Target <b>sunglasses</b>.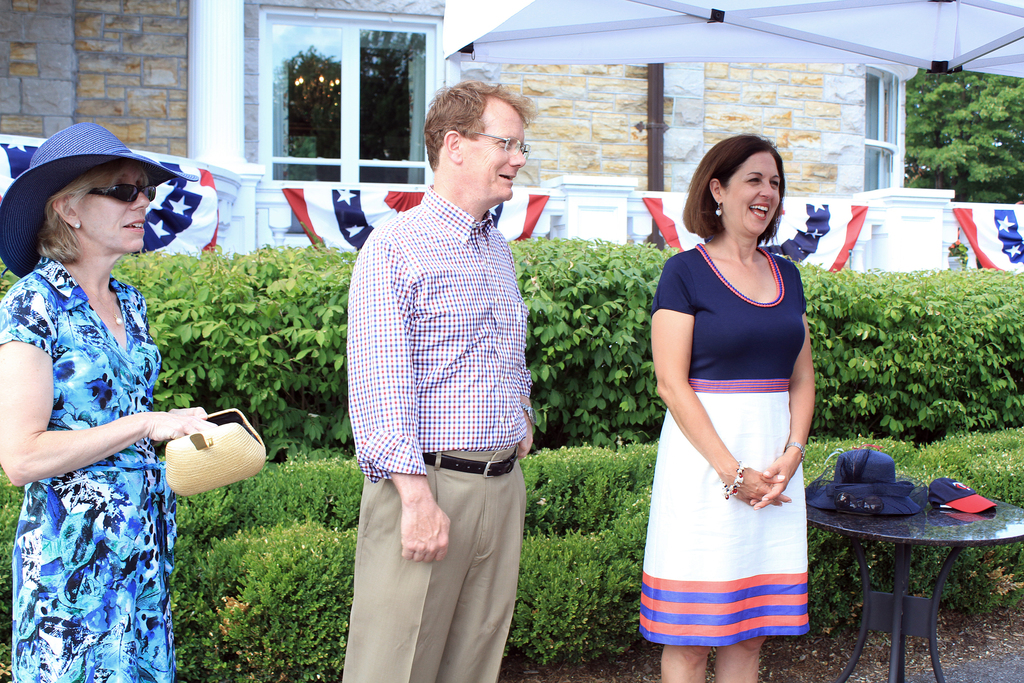
Target region: x1=88 y1=181 x2=157 y2=200.
